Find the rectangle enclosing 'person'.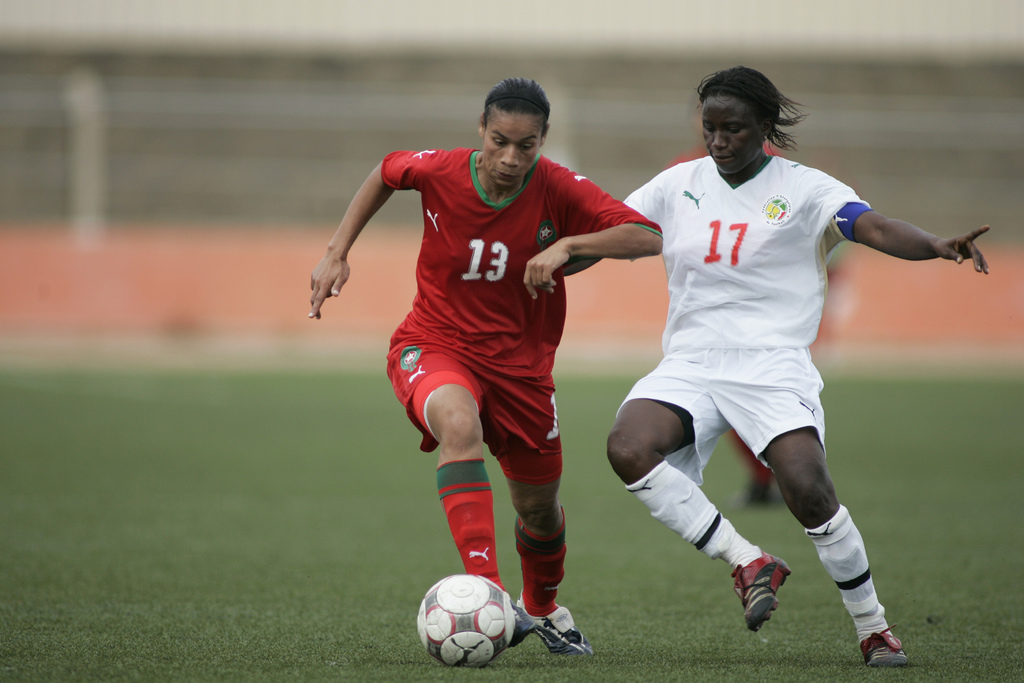
box(620, 67, 988, 663).
